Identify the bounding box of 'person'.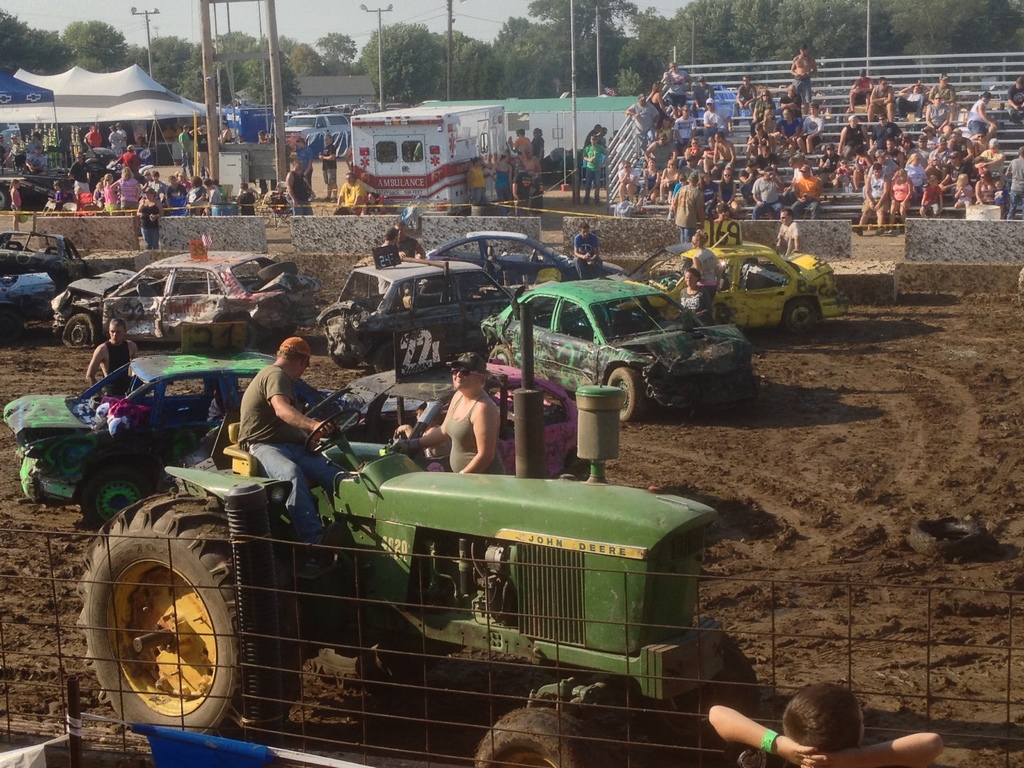
[666,266,719,328].
